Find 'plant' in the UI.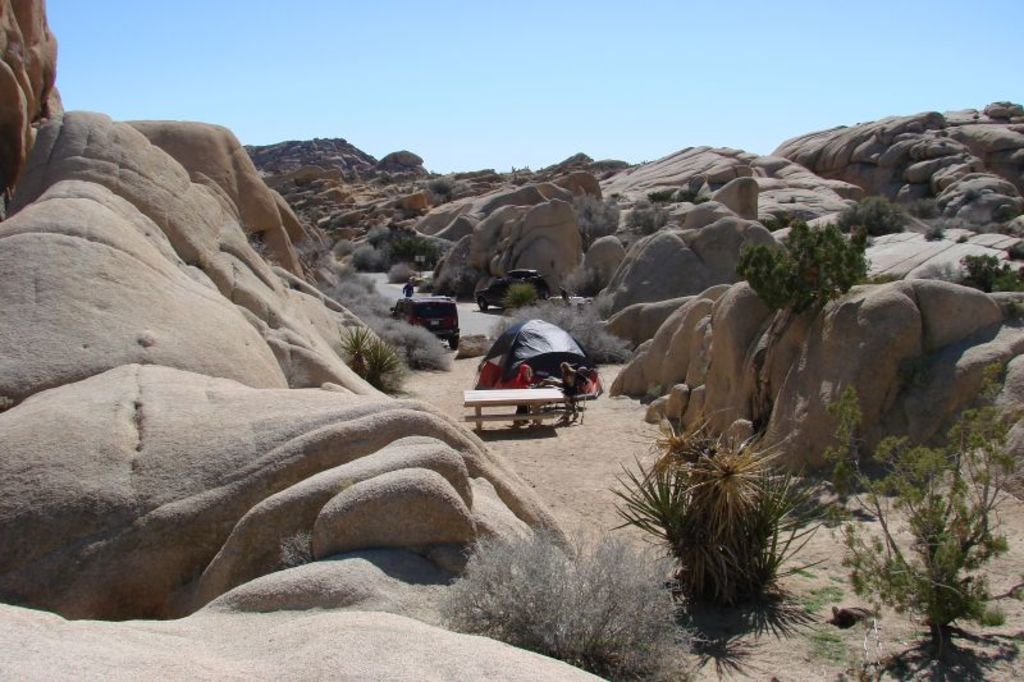
UI element at <bbox>492, 288, 650, 362</bbox>.
